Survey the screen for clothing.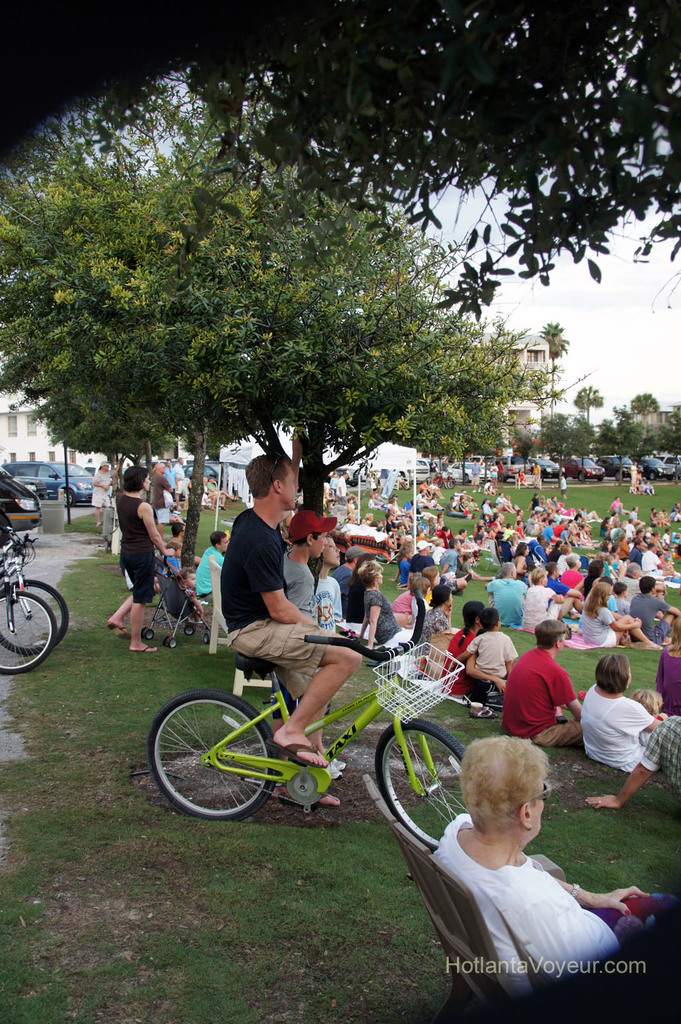
Survey found: [409,553,434,570].
